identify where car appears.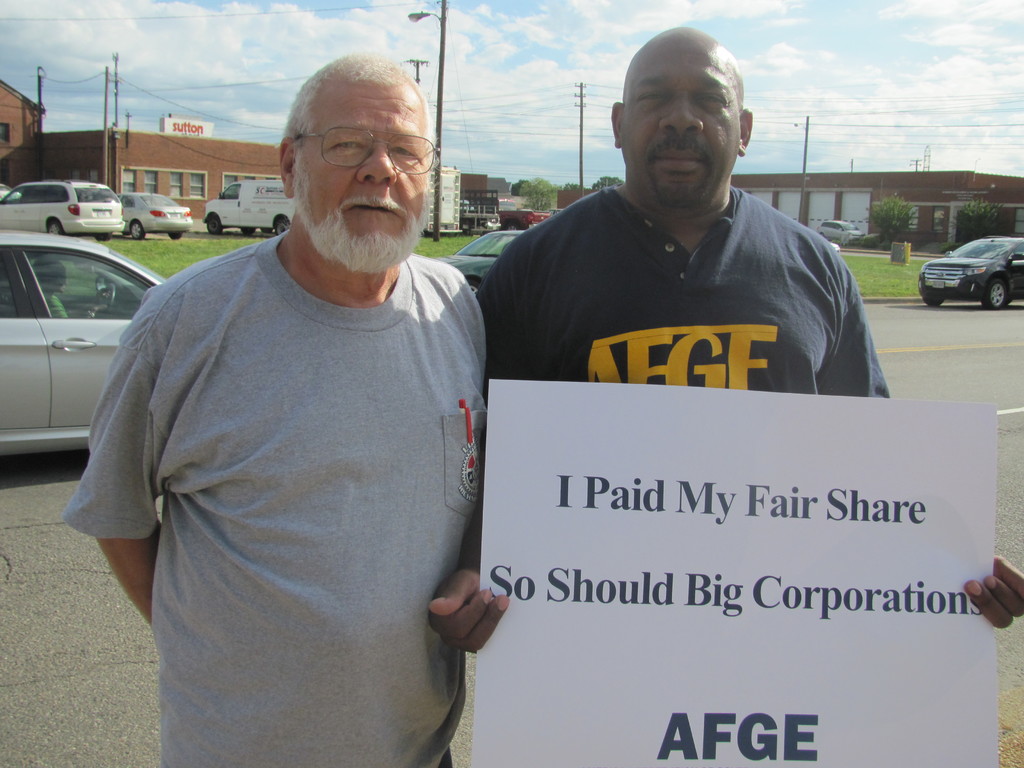
Appears at box=[118, 191, 193, 241].
